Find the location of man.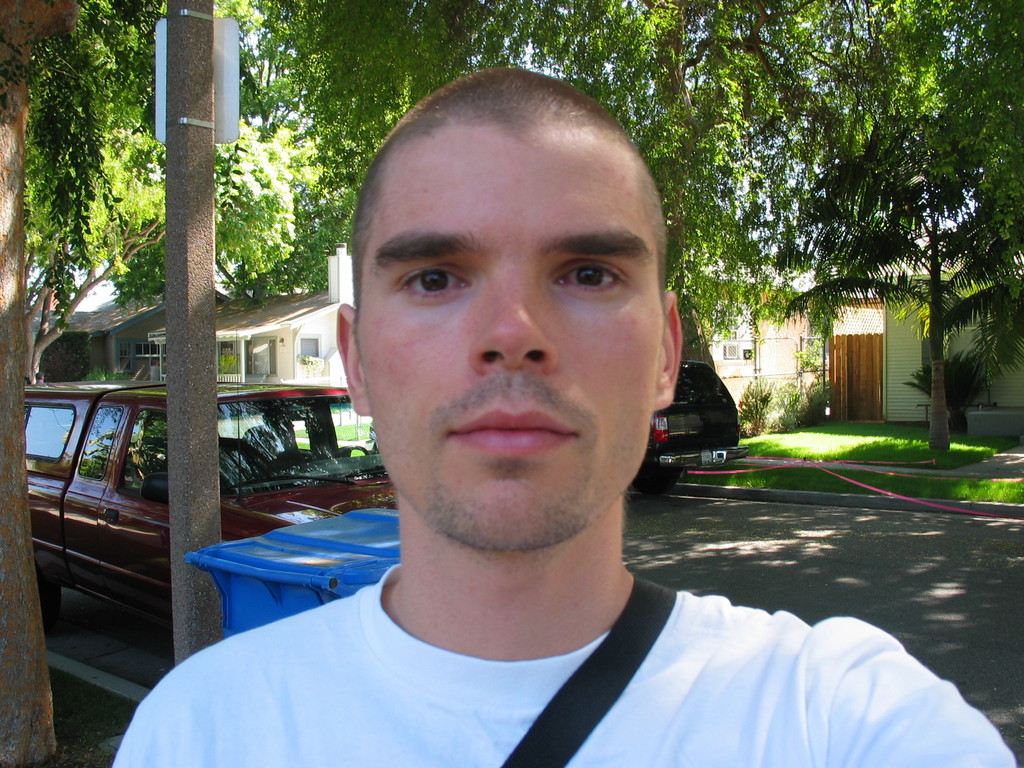
Location: <region>113, 68, 1023, 767</region>.
